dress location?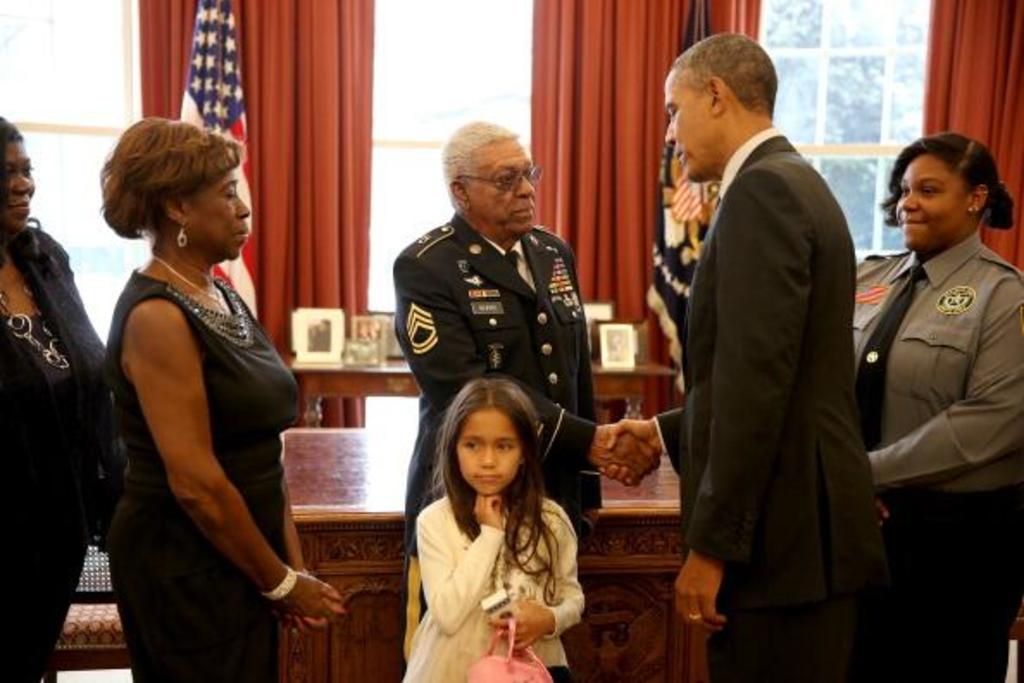
x1=0, y1=314, x2=90, y2=681
